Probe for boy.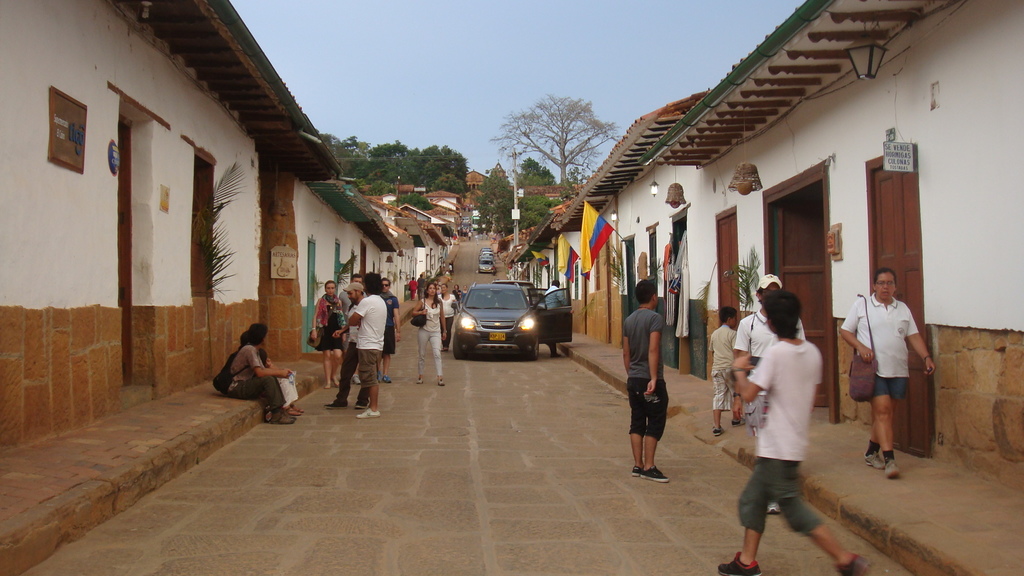
Probe result: (x1=718, y1=293, x2=871, y2=575).
